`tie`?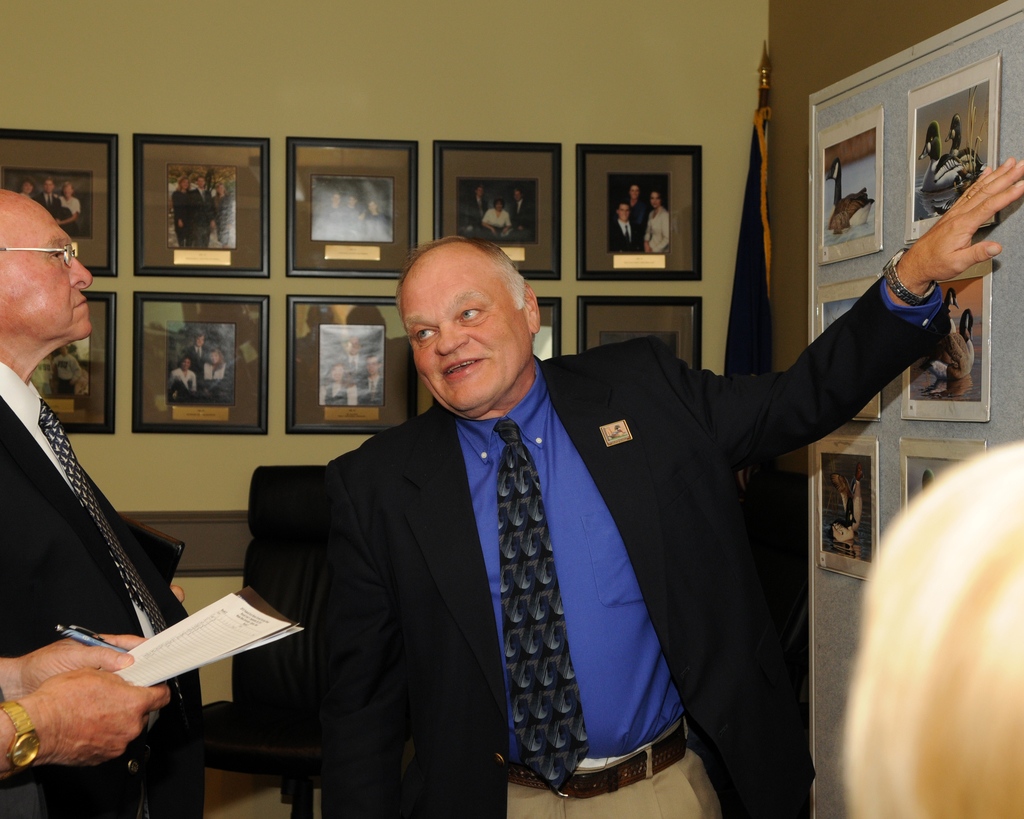
x1=489 y1=413 x2=593 y2=797
